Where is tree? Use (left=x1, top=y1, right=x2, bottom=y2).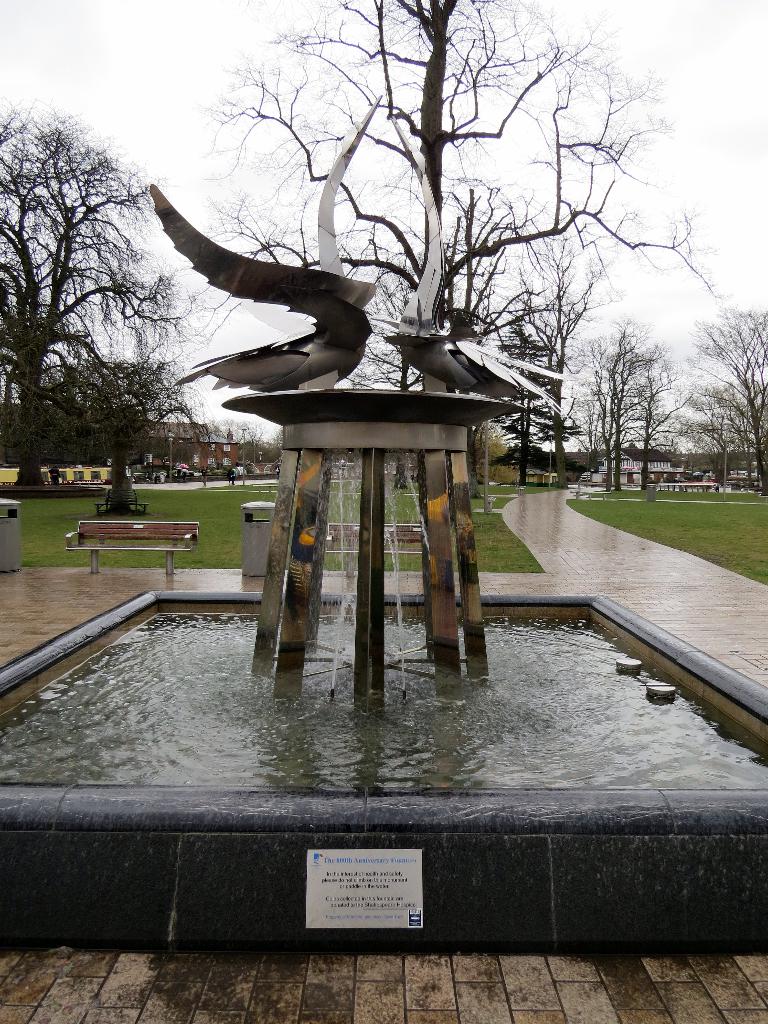
(left=685, top=369, right=767, bottom=470).
